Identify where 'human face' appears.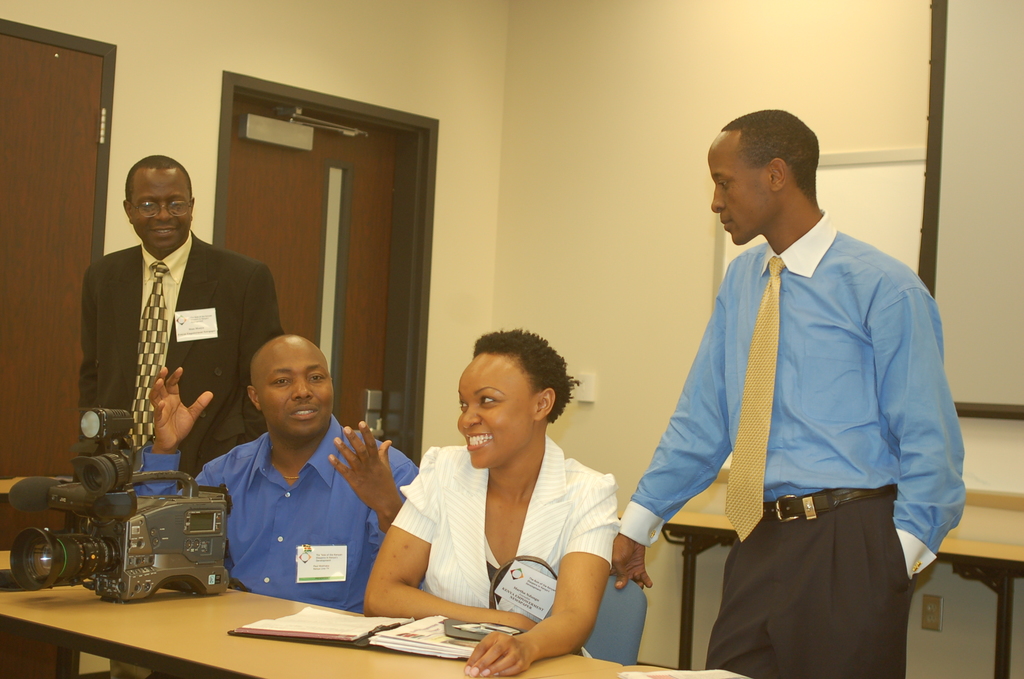
Appears at locate(710, 133, 764, 245).
